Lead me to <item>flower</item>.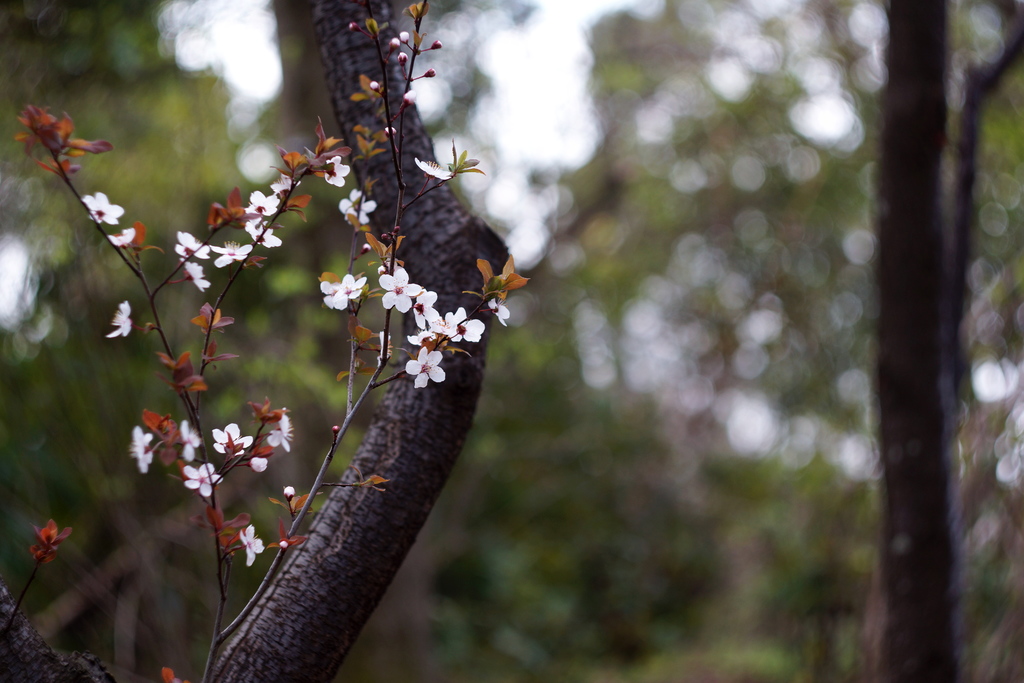
Lead to left=435, top=306, right=485, bottom=341.
